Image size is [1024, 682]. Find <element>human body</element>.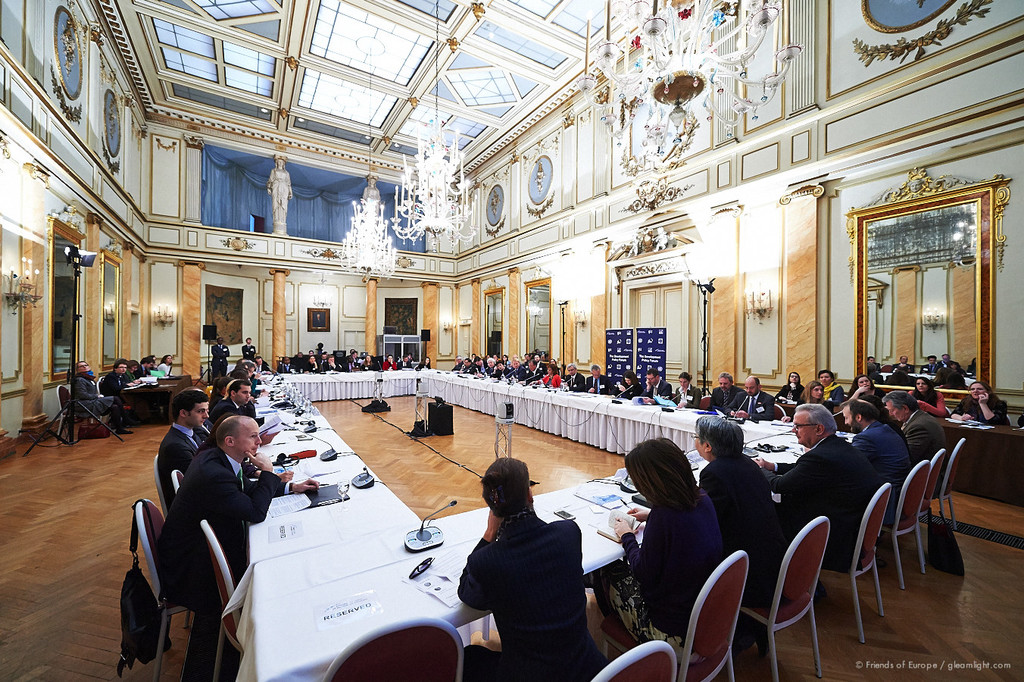
{"x1": 894, "y1": 396, "x2": 947, "y2": 458}.
